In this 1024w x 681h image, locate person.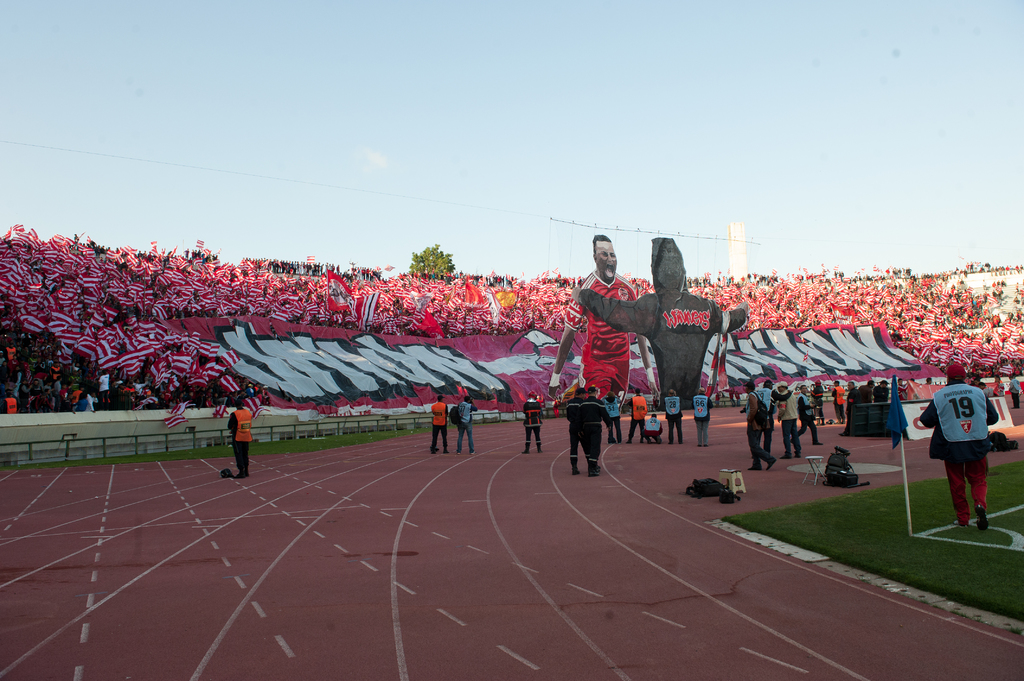
Bounding box: {"x1": 753, "y1": 374, "x2": 772, "y2": 418}.
